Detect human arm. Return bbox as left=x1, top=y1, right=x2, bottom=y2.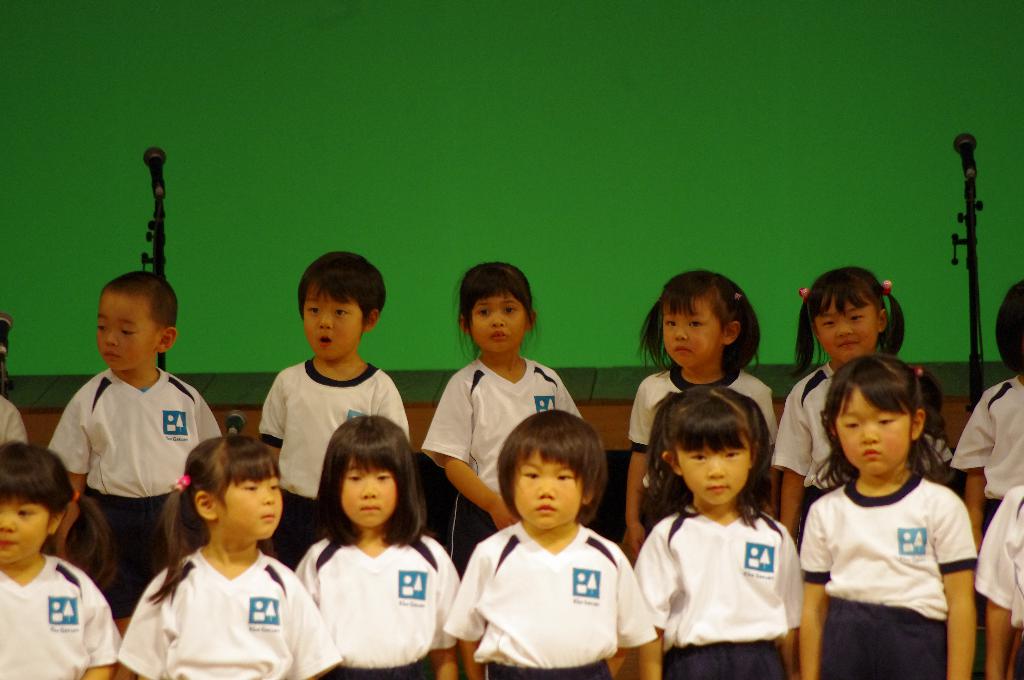
left=255, top=373, right=285, bottom=467.
